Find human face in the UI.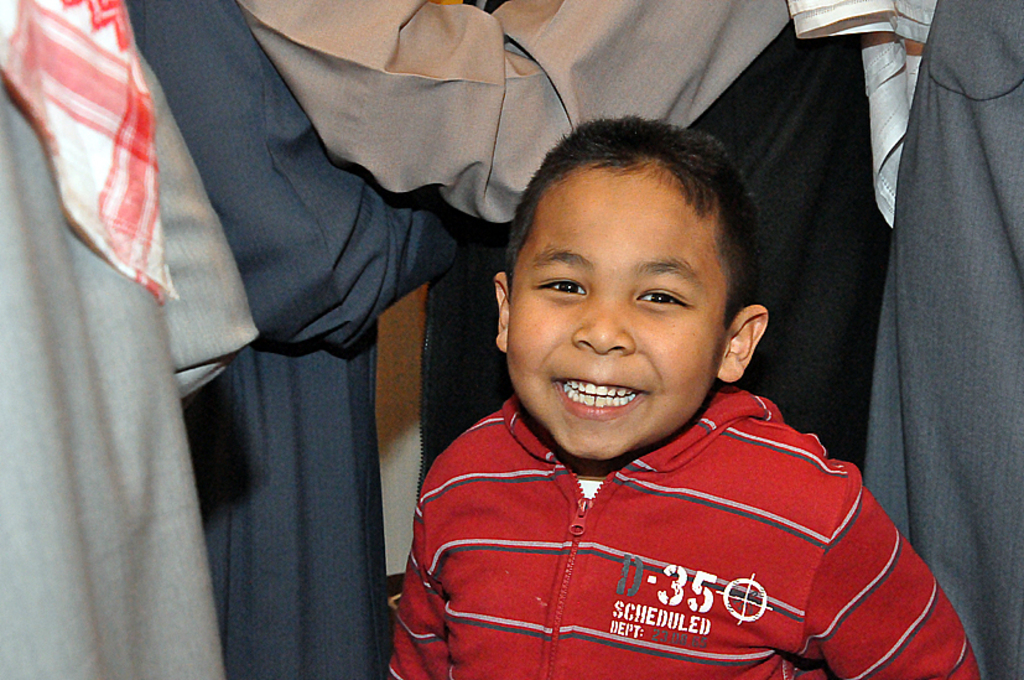
UI element at <box>503,162,723,457</box>.
